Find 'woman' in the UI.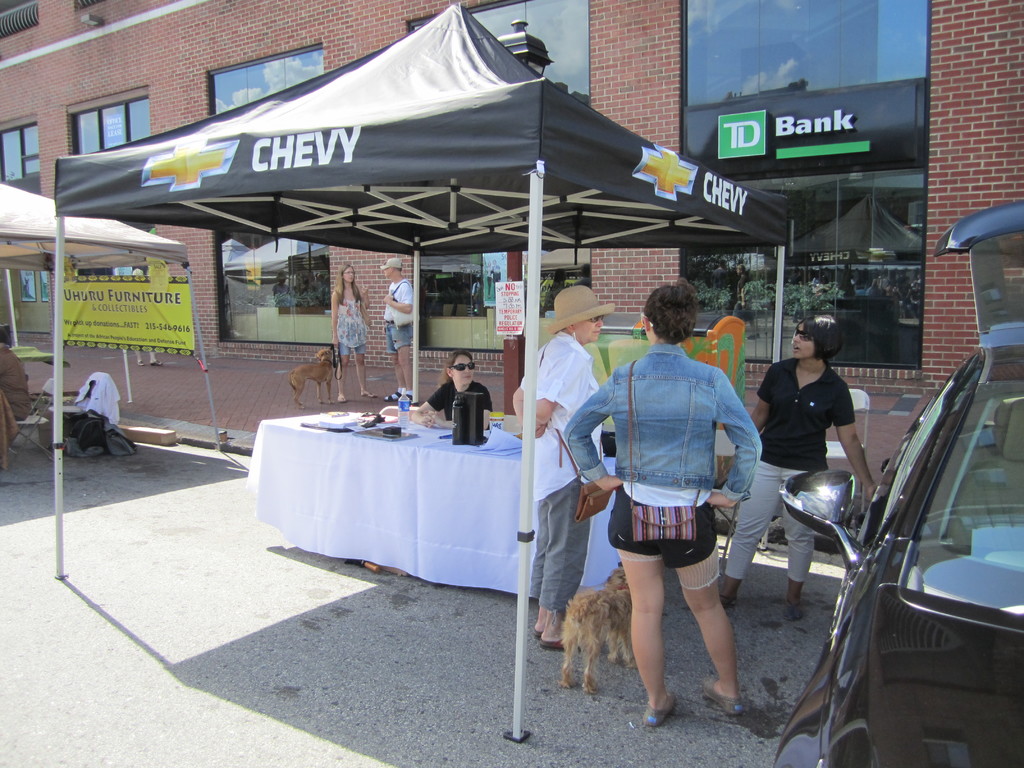
UI element at [511, 282, 611, 650].
